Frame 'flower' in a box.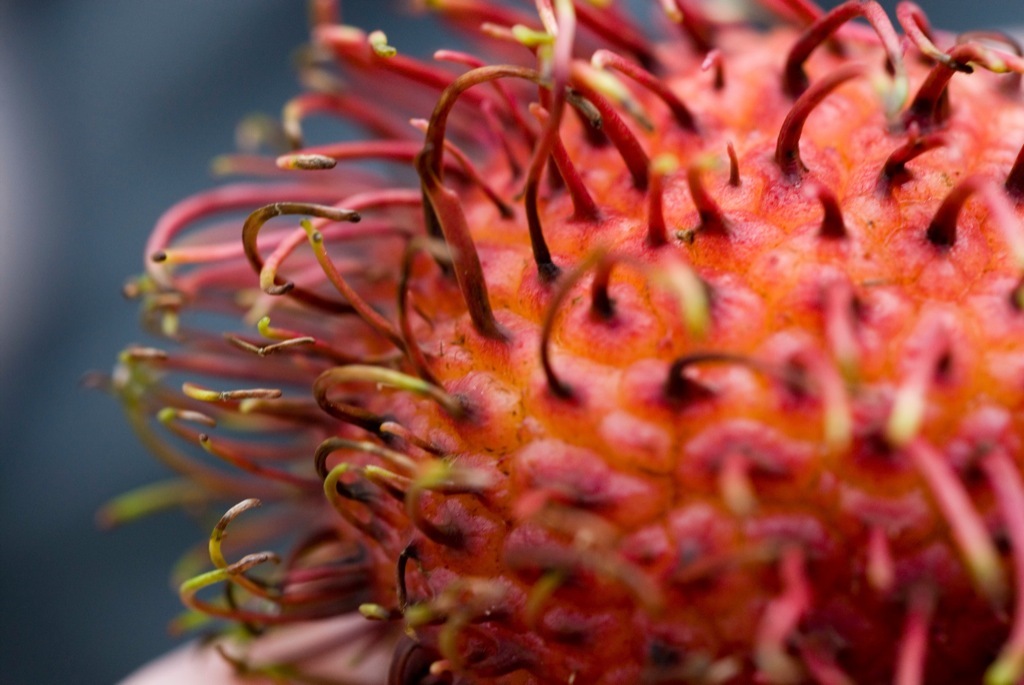
x1=82 y1=0 x2=1023 y2=684.
